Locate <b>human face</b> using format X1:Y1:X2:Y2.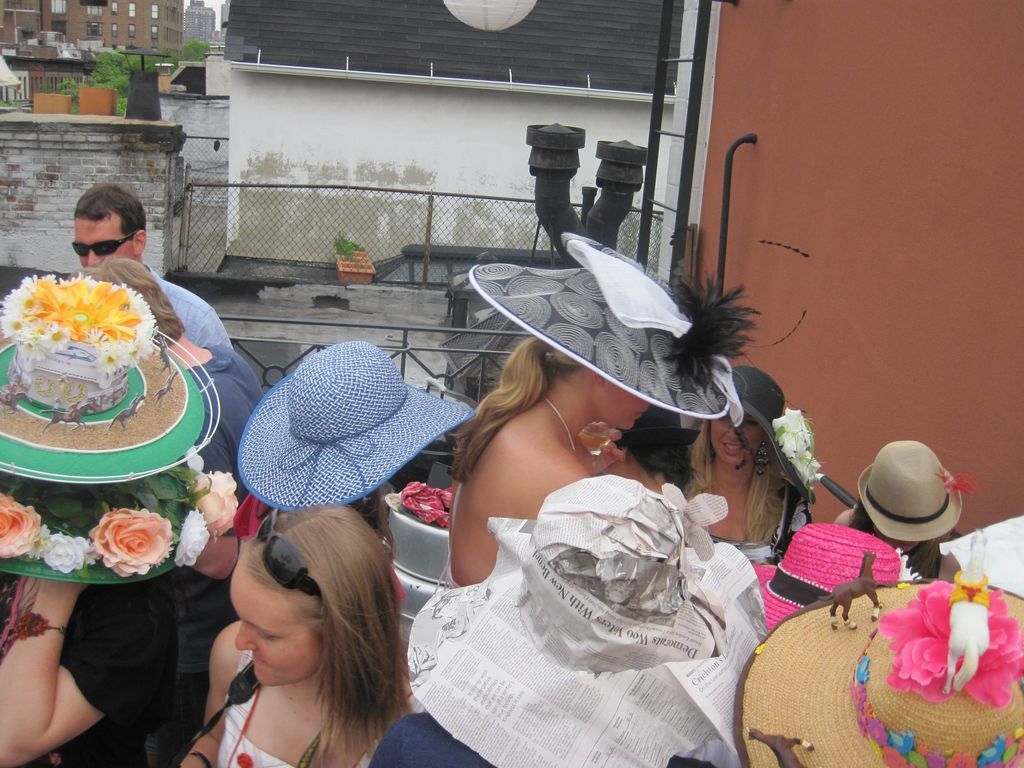
712:414:758:465.
